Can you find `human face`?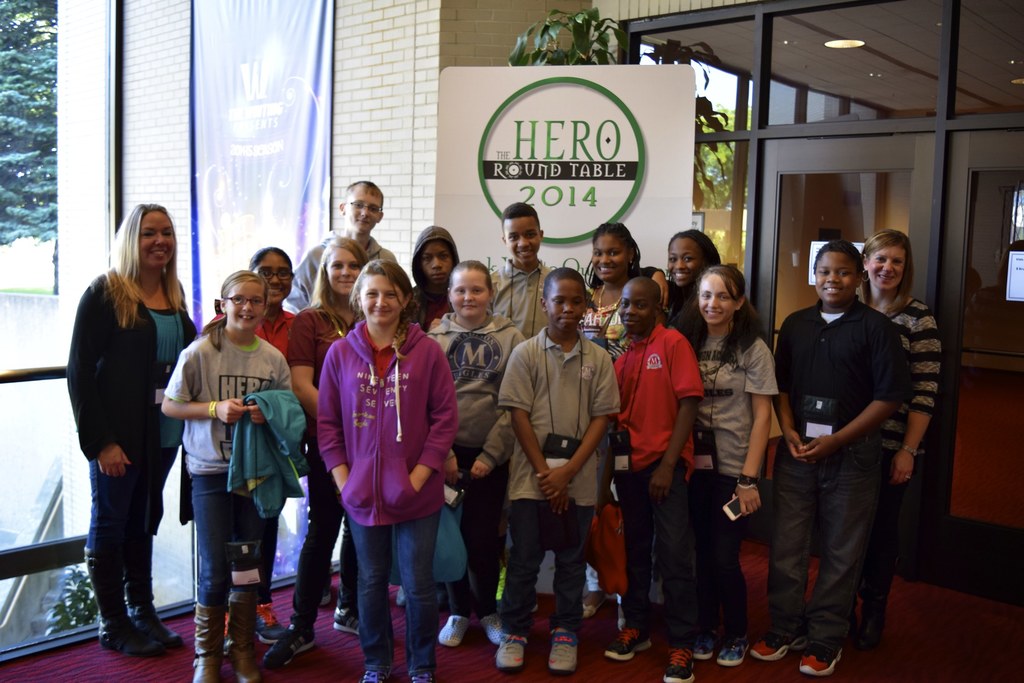
Yes, bounding box: box=[223, 273, 264, 331].
